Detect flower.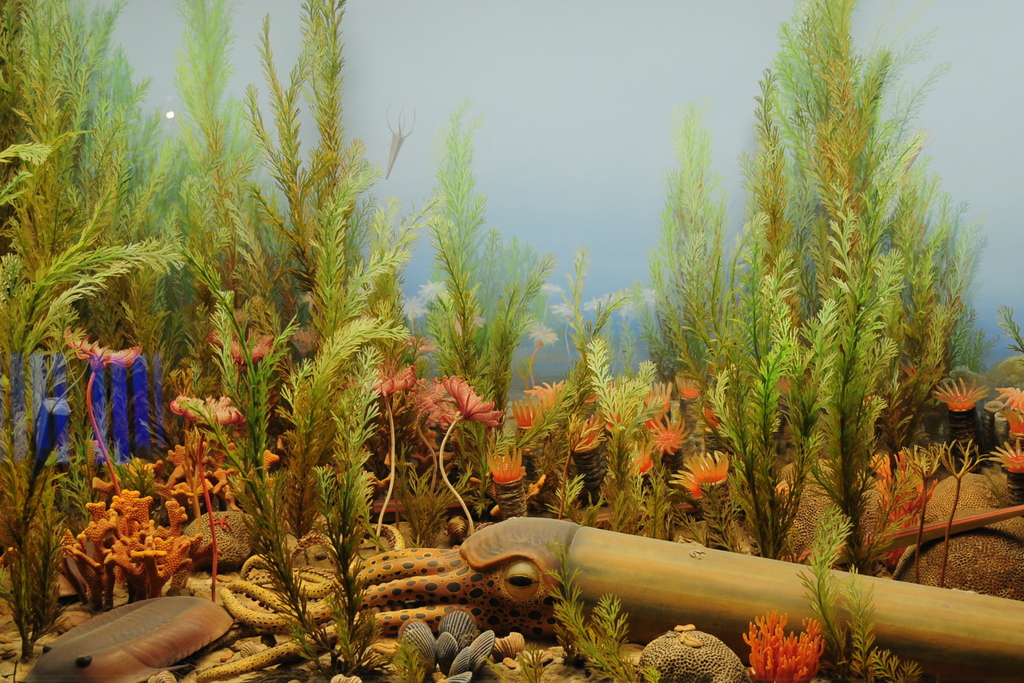
Detected at 444:374:496:436.
